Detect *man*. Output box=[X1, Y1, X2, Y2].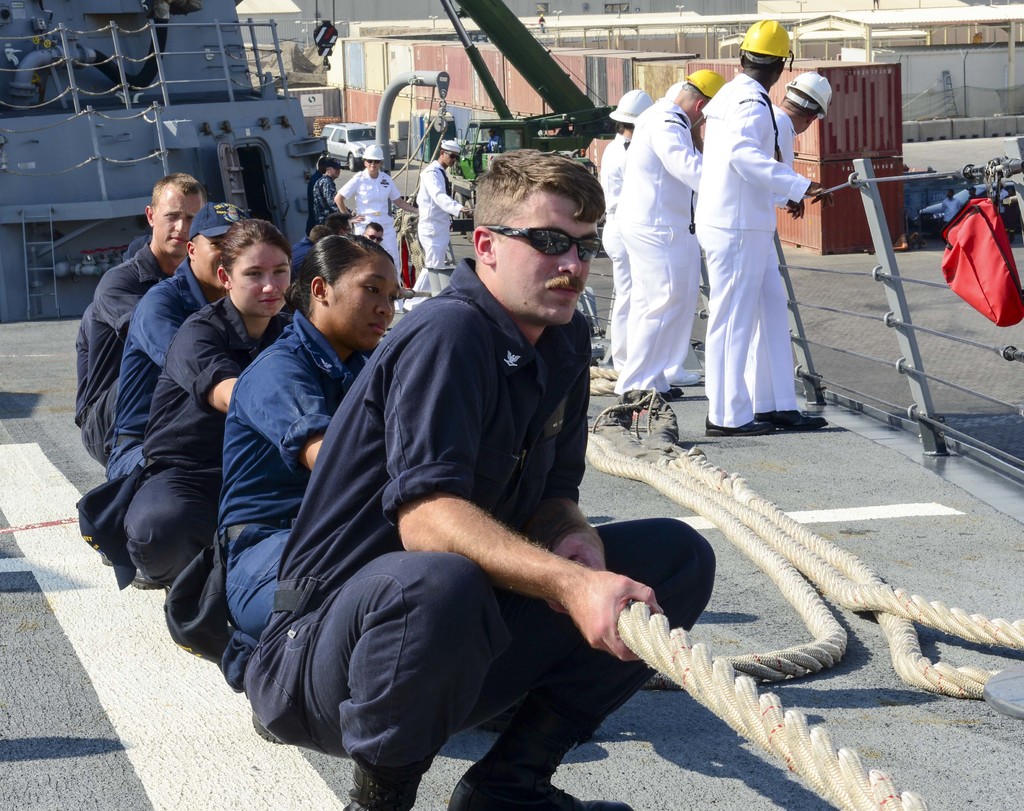
box=[938, 188, 961, 225].
